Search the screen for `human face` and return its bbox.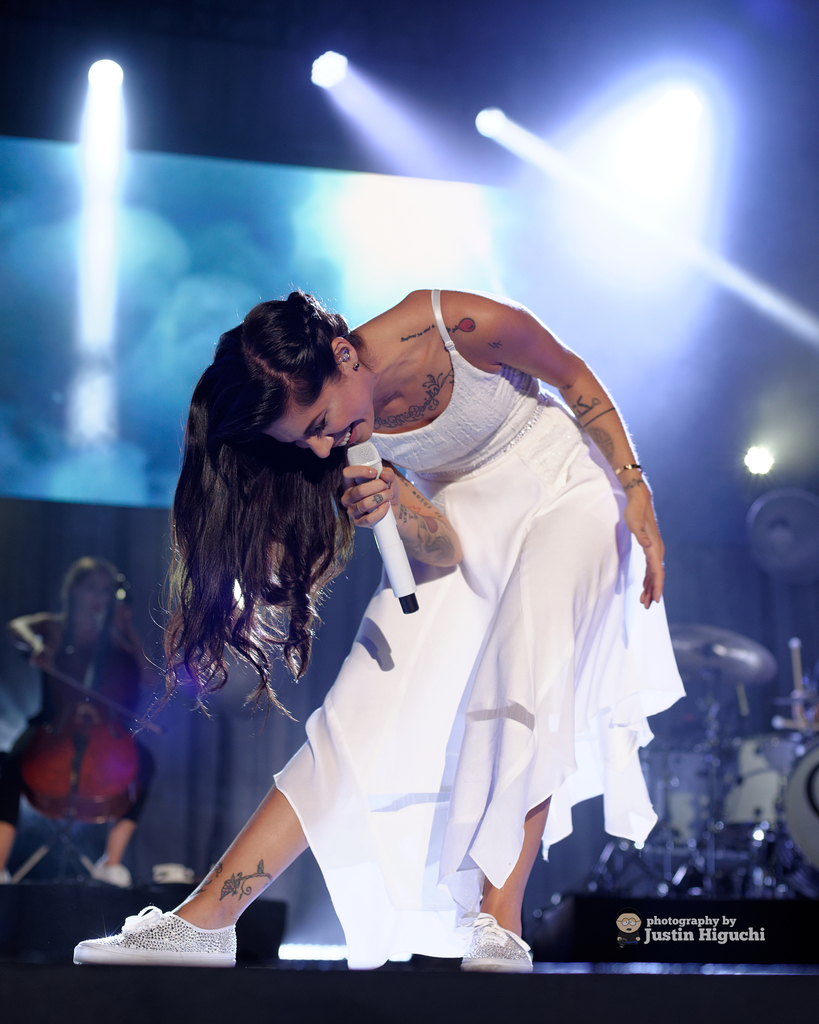
Found: (x1=264, y1=373, x2=370, y2=457).
